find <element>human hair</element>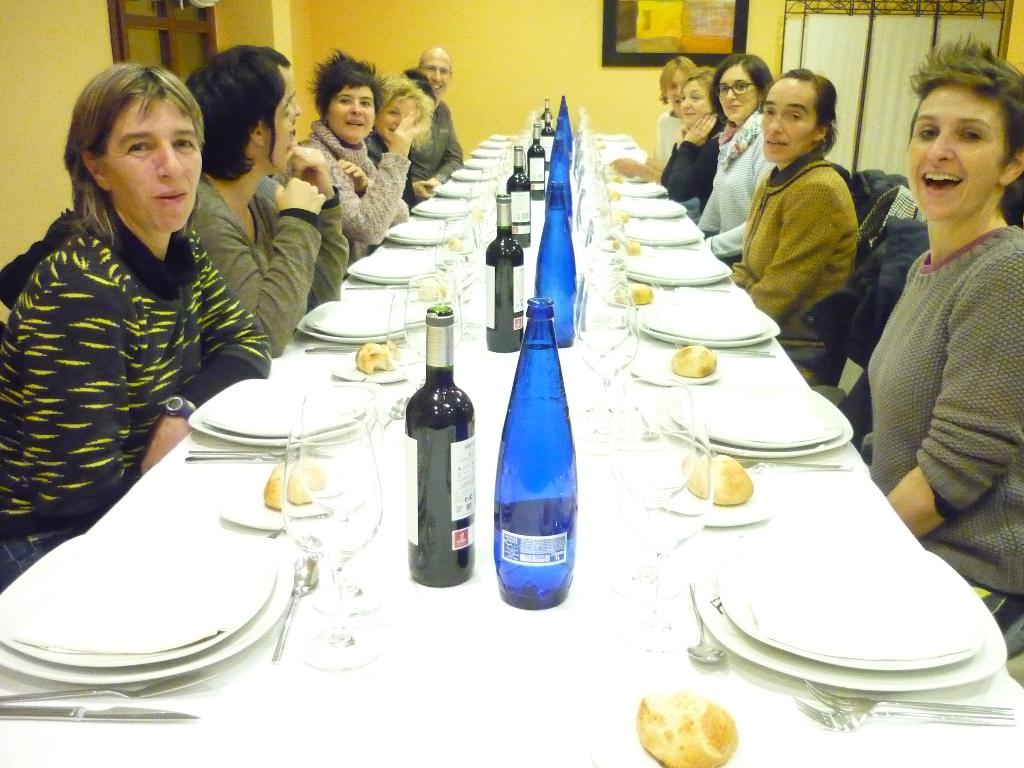
(left=307, top=45, right=379, bottom=122)
